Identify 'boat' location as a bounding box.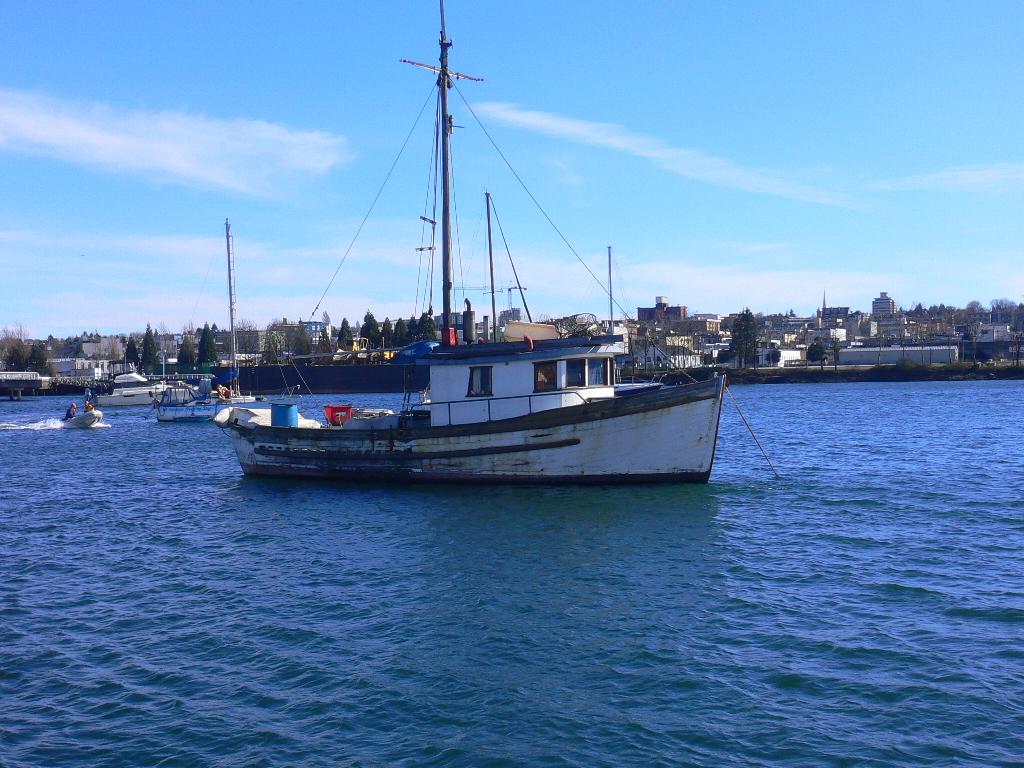
left=56, top=402, right=96, bottom=428.
